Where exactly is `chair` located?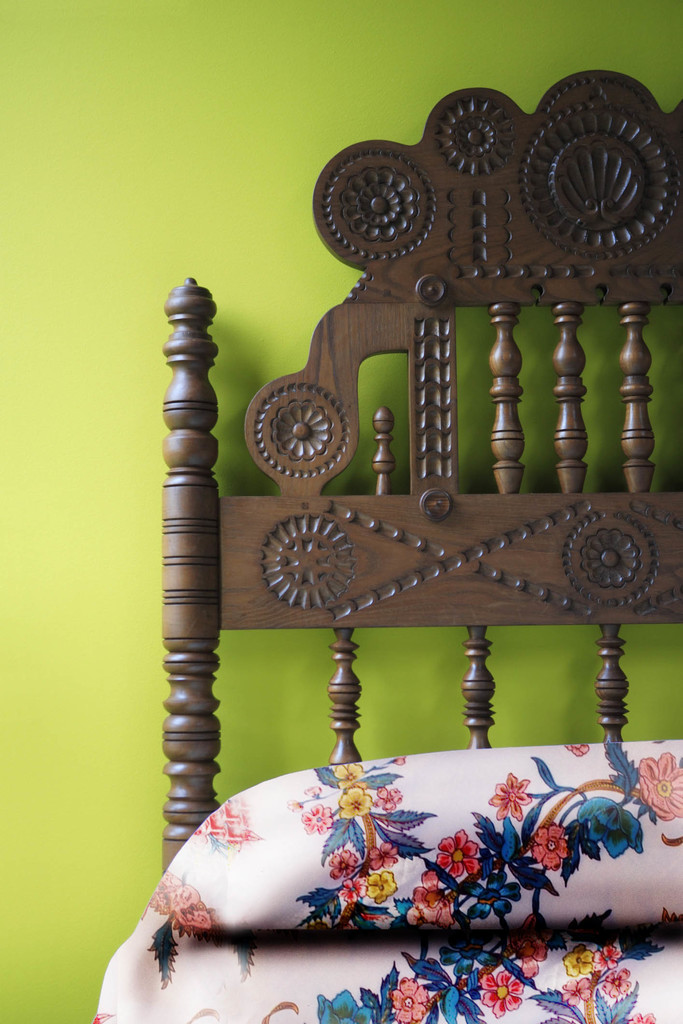
Its bounding box is box(162, 64, 682, 1023).
